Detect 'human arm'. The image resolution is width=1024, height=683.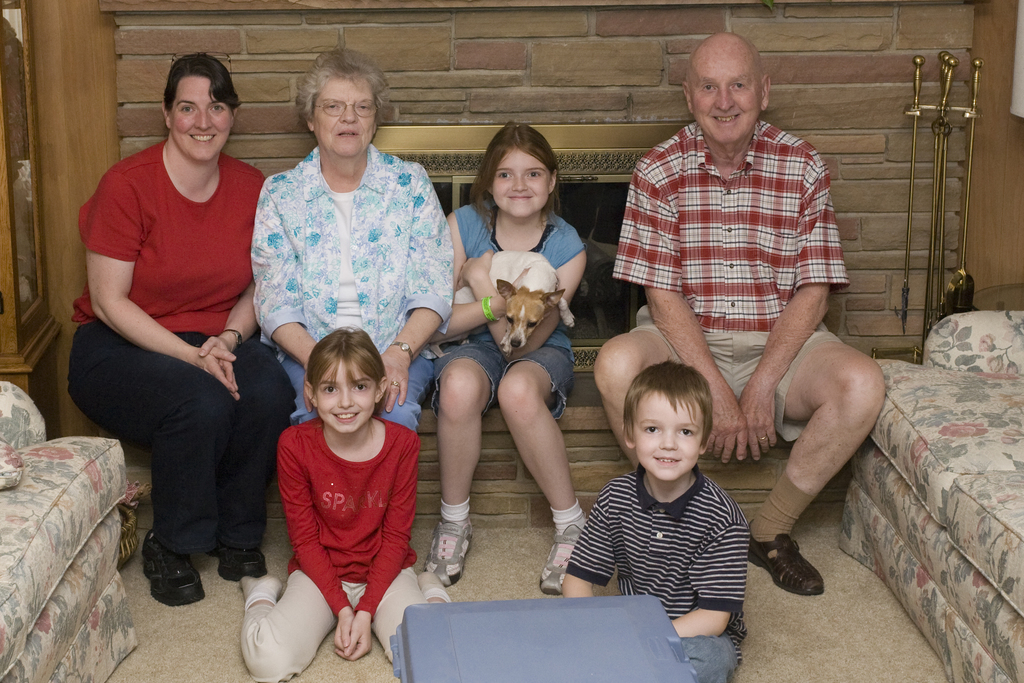
box=[244, 186, 343, 384].
